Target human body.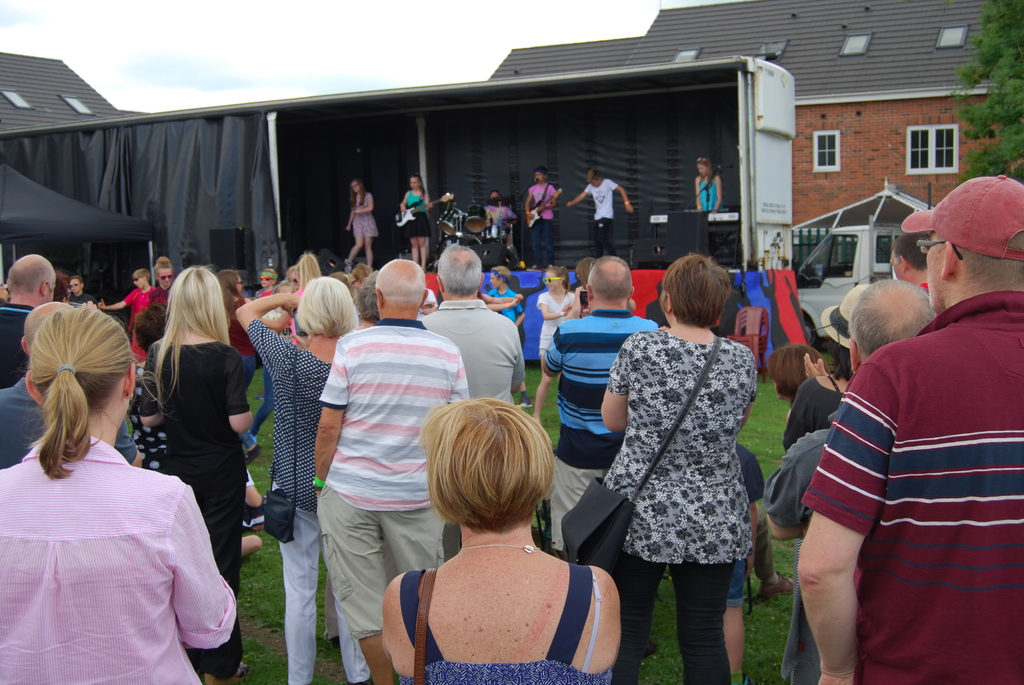
Target region: 570 179 631 258.
